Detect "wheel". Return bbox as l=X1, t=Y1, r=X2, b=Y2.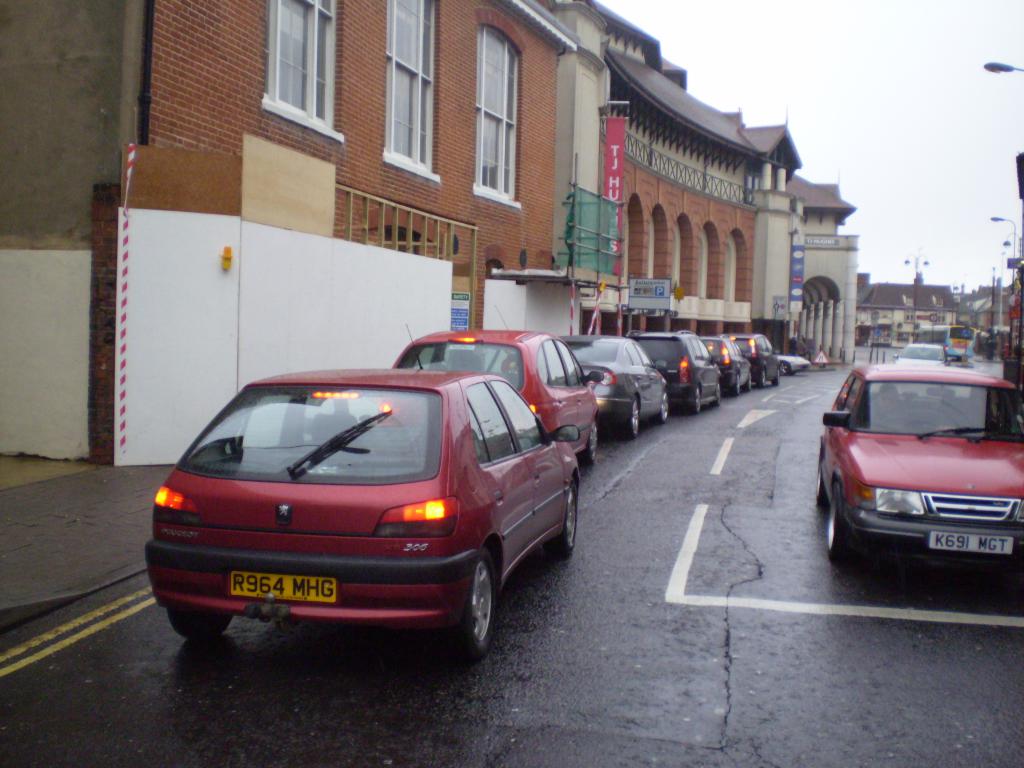
l=771, t=369, r=783, b=383.
